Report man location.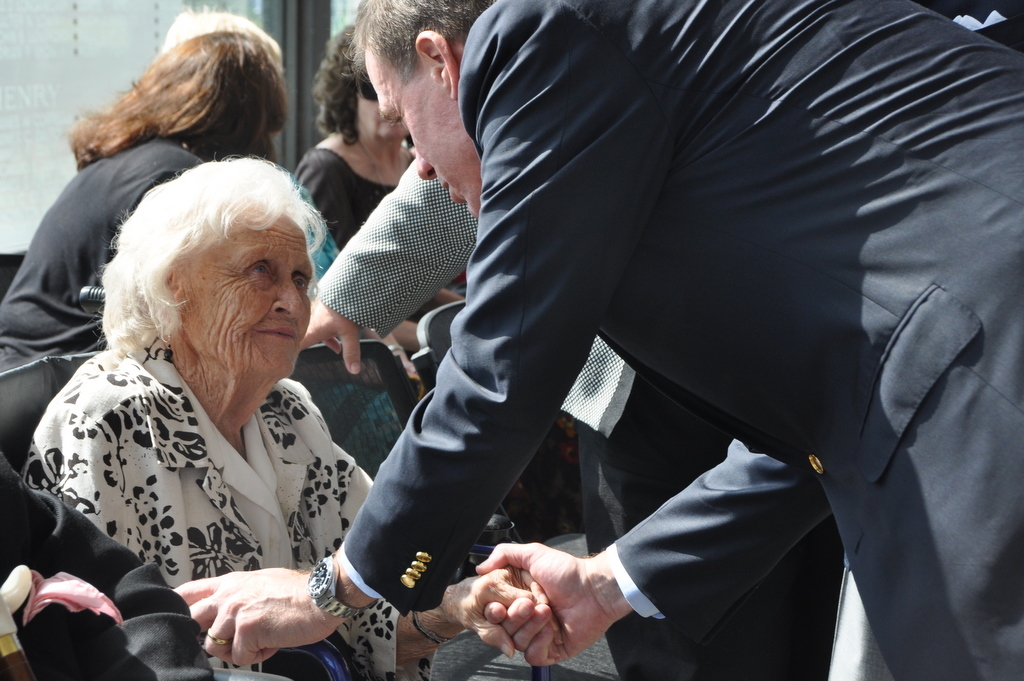
Report: 170,0,1023,680.
